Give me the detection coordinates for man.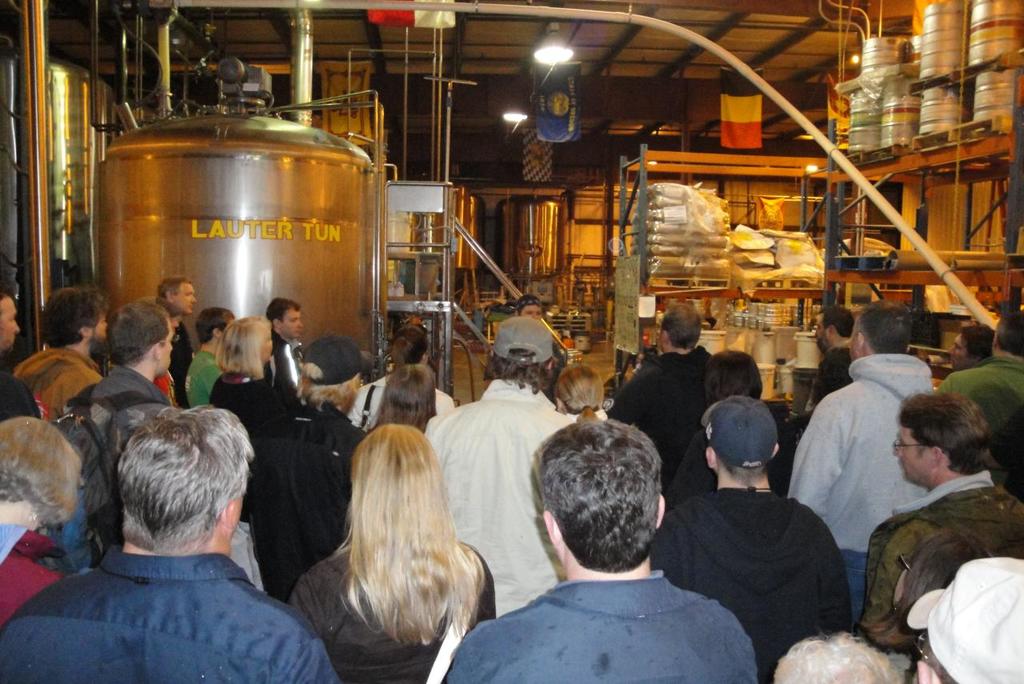
160/277/198/402.
